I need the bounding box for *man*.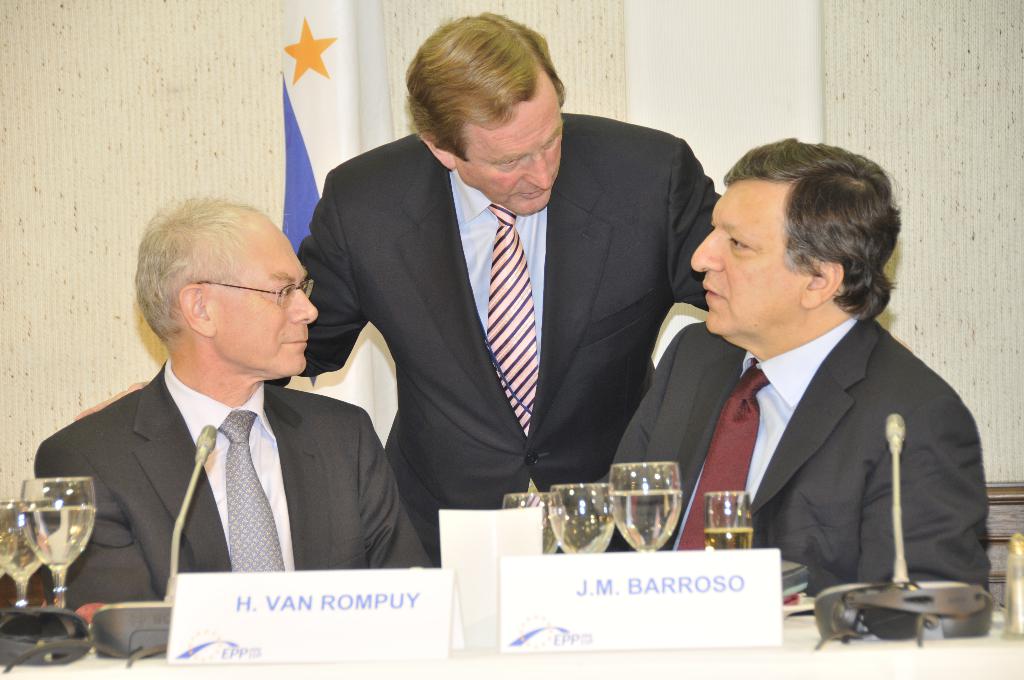
Here it is: Rect(33, 196, 406, 611).
